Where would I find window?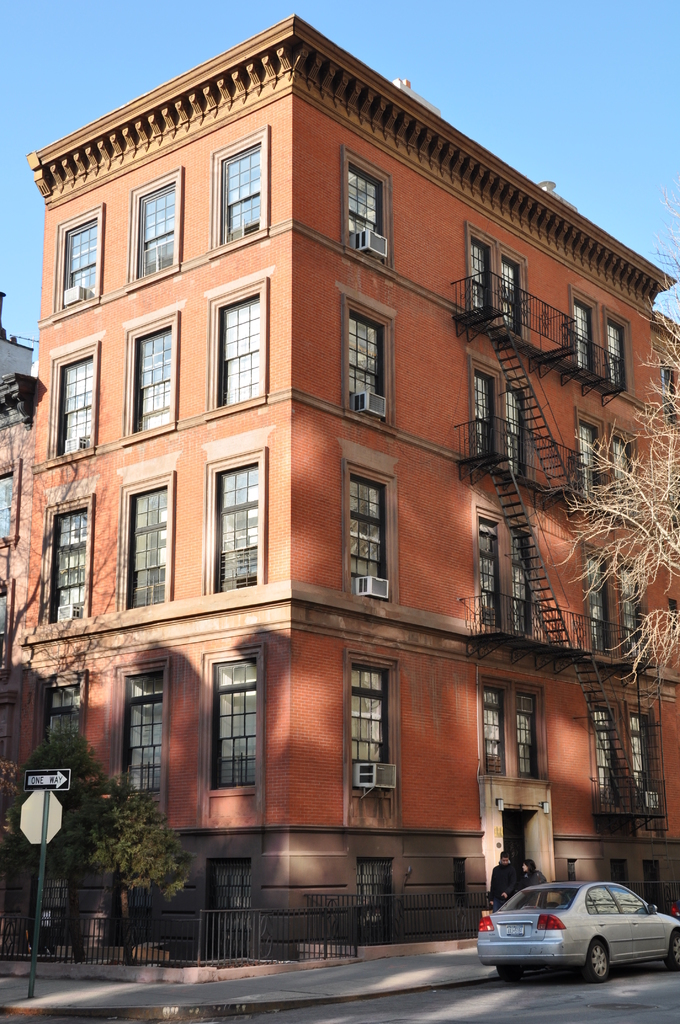
At 218, 292, 266, 412.
